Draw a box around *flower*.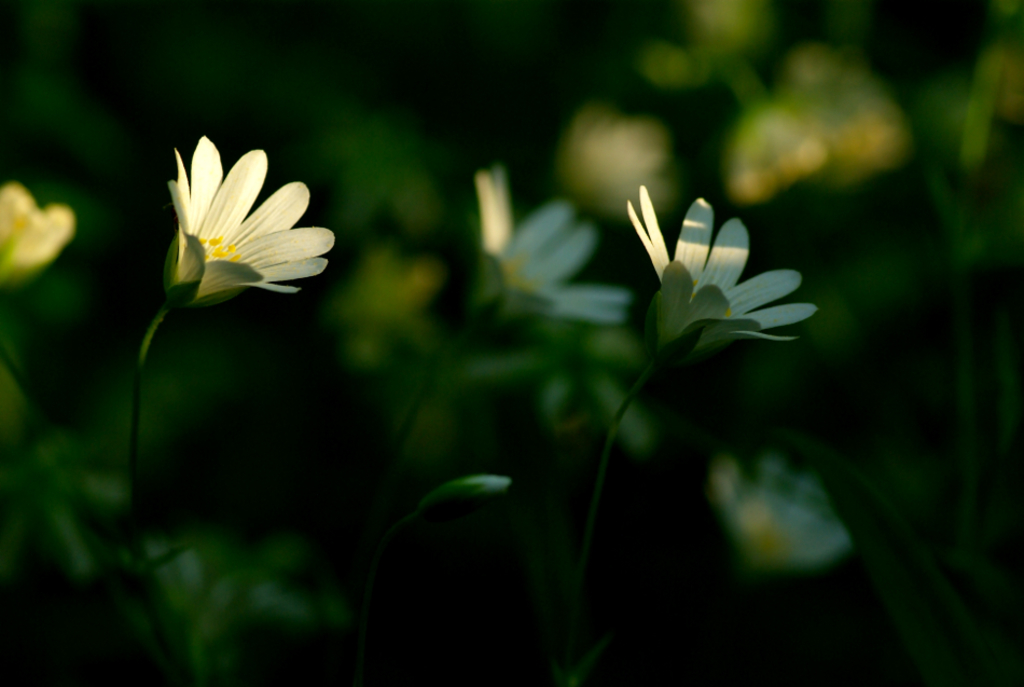
{"x1": 466, "y1": 162, "x2": 639, "y2": 326}.
